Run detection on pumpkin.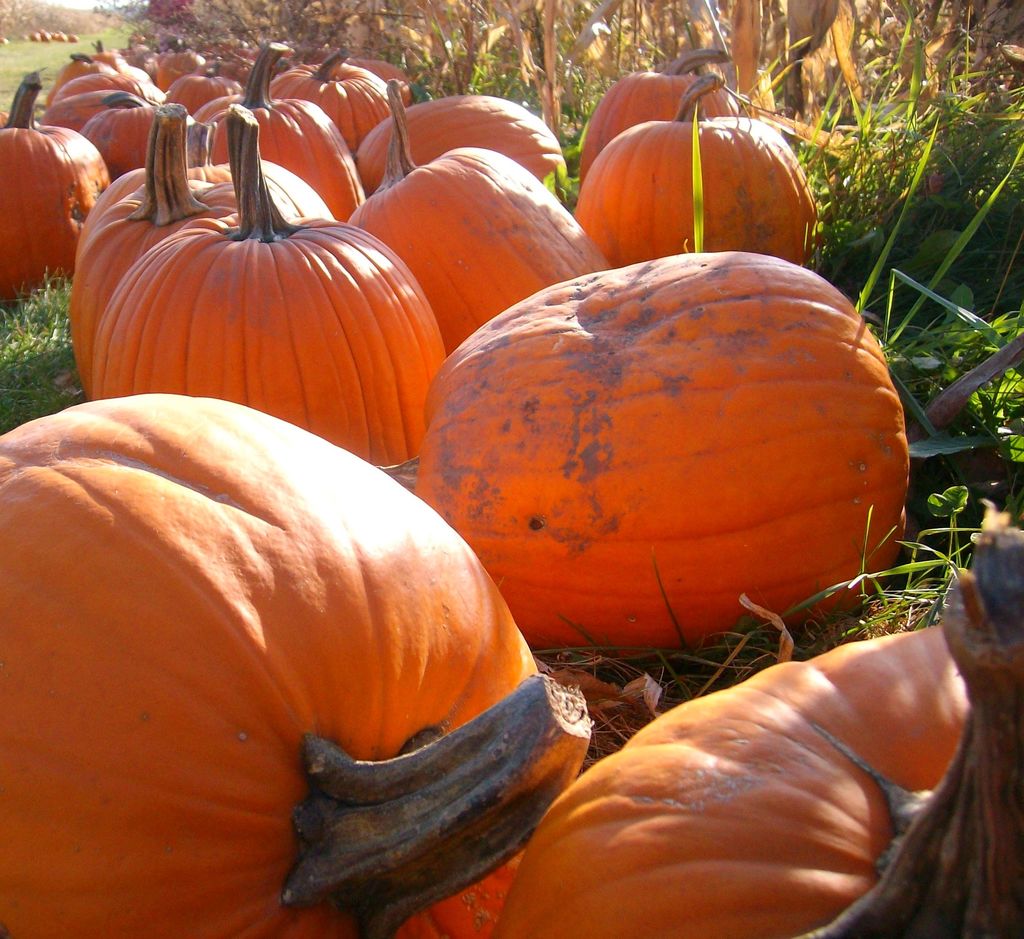
Result: [left=0, top=386, right=599, bottom=938].
